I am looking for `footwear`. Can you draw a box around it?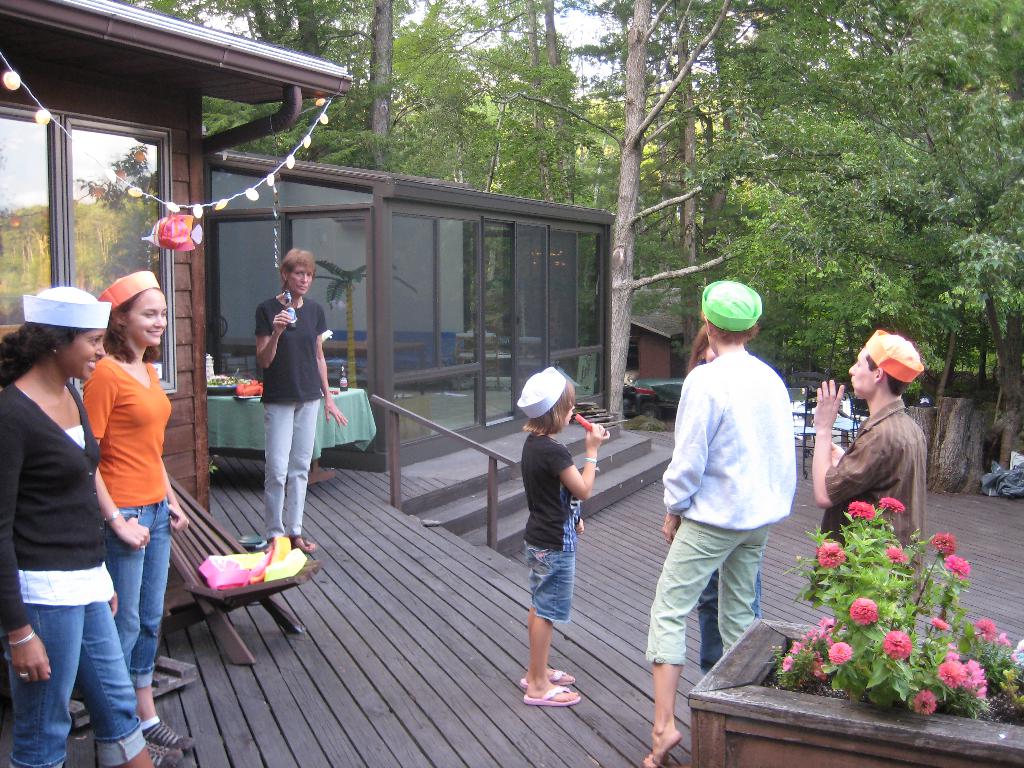
Sure, the bounding box is [140, 720, 195, 753].
